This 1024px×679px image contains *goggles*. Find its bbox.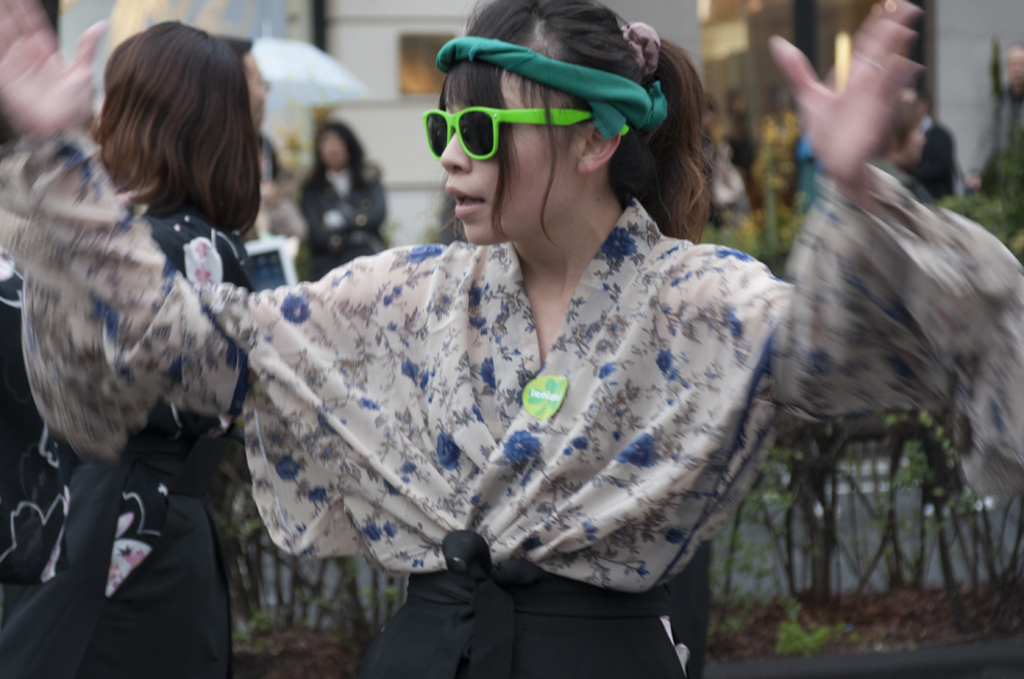
[415,108,629,158].
